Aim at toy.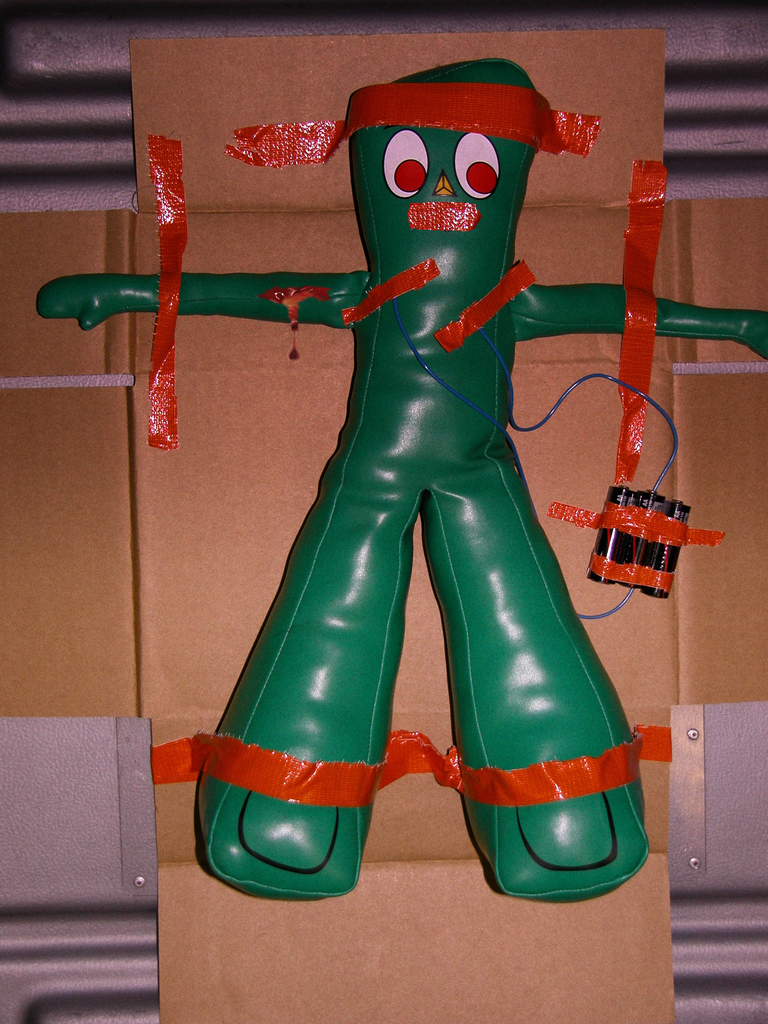
Aimed at (21, 28, 767, 904).
